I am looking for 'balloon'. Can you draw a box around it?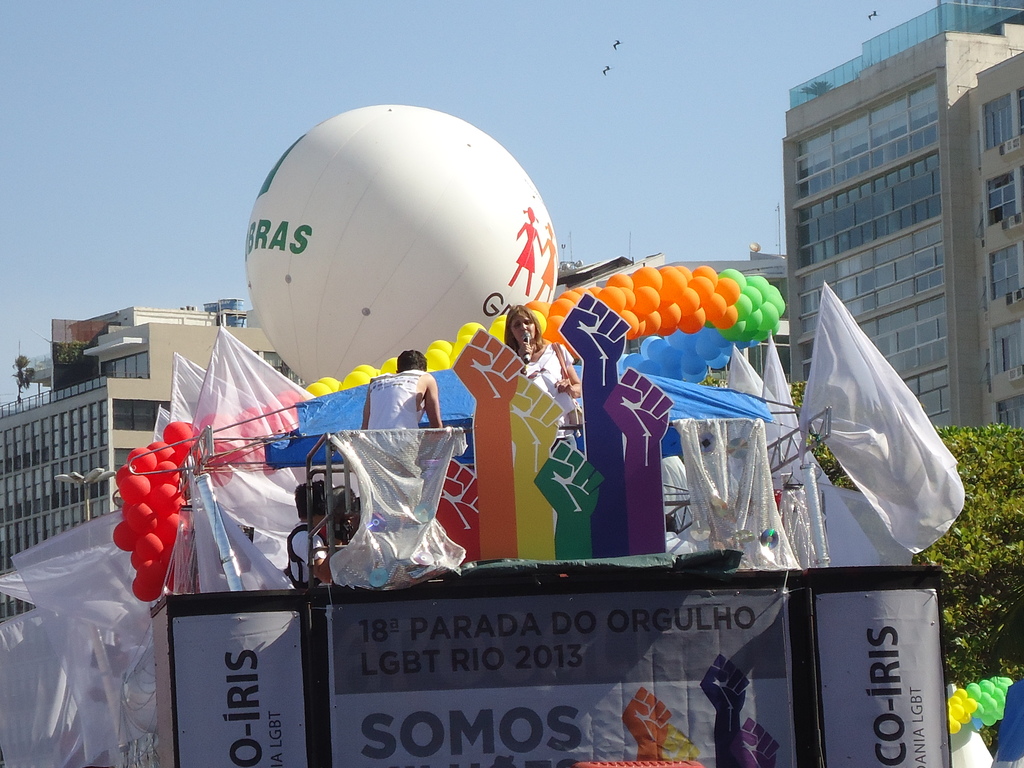
Sure, the bounding box is <region>627, 267, 663, 291</region>.
